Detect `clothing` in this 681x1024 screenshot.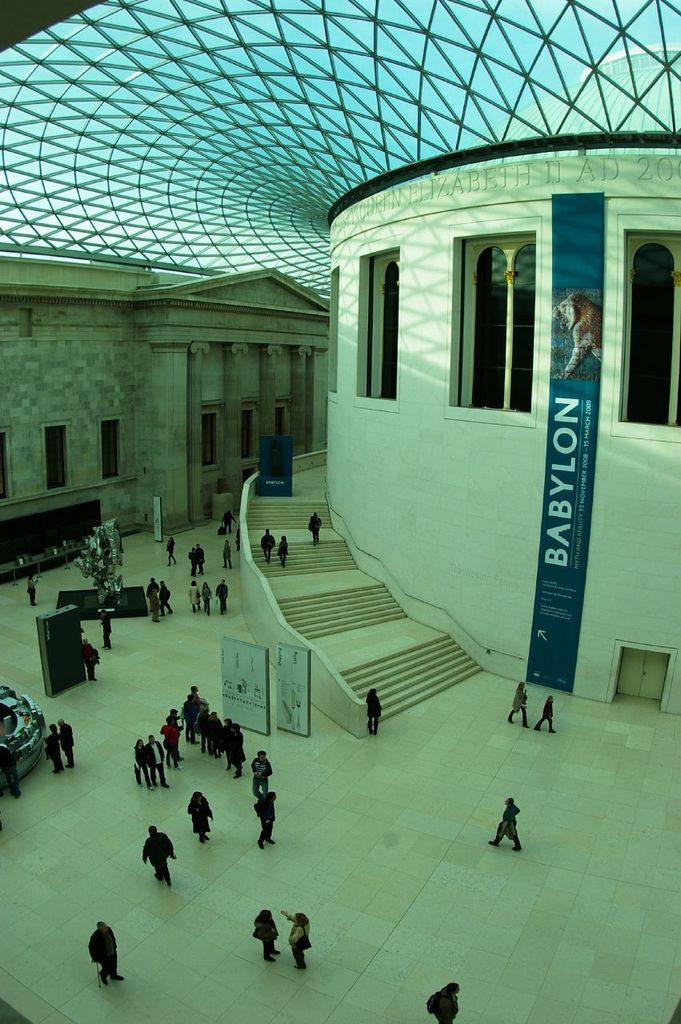
Detection: bbox=(309, 515, 323, 542).
